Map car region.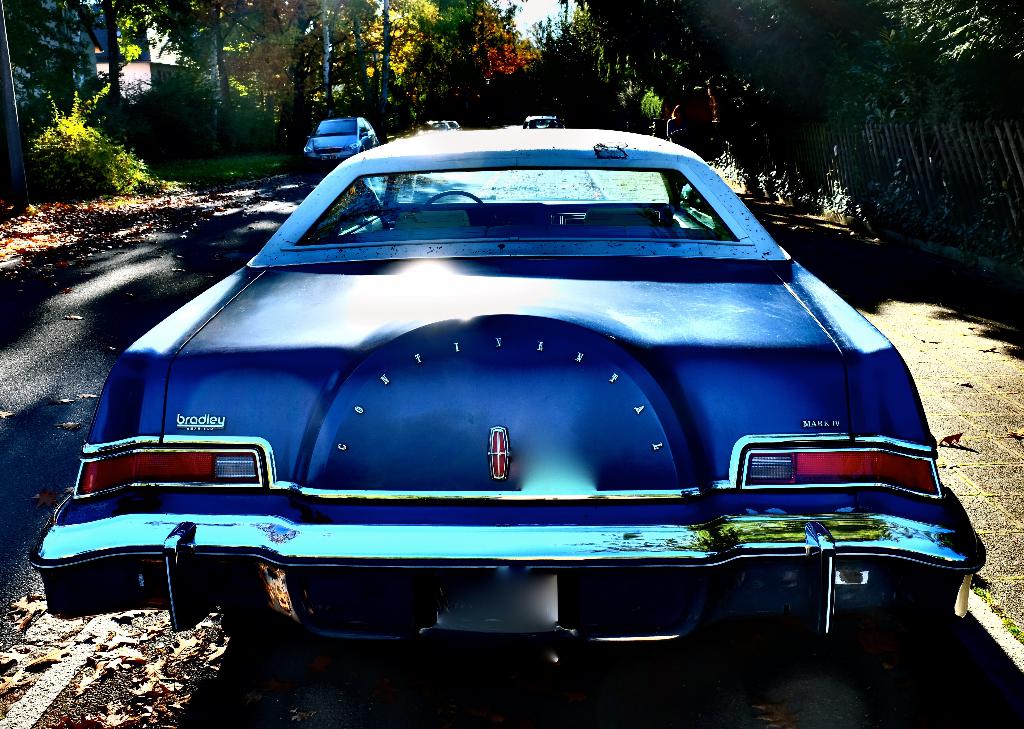
Mapped to (x1=26, y1=127, x2=986, y2=630).
